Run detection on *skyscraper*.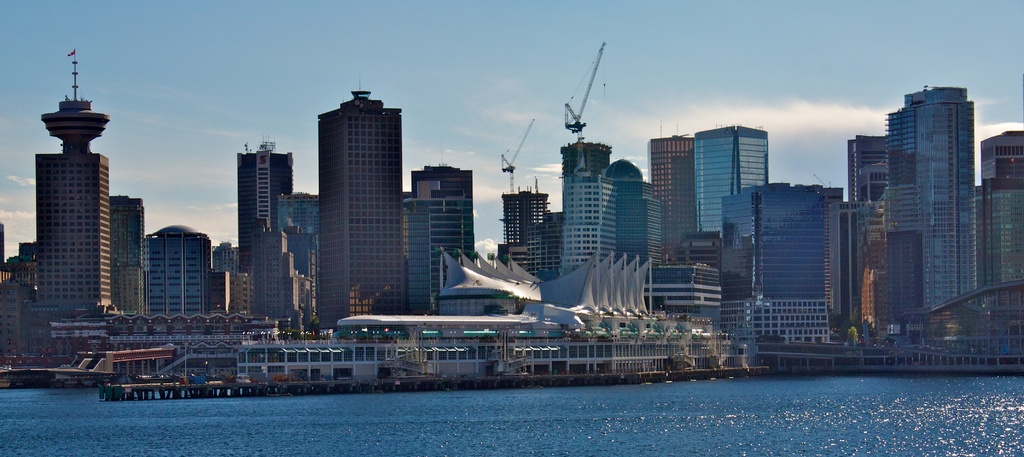
Result: [left=719, top=190, right=764, bottom=358].
